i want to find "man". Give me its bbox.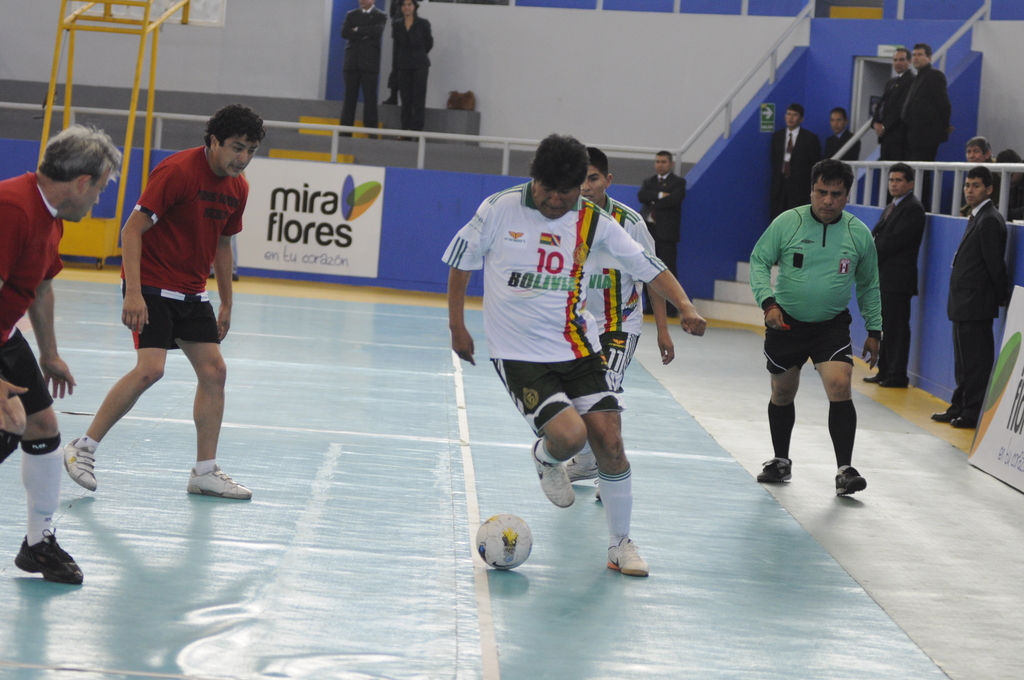
crop(956, 134, 1016, 218).
